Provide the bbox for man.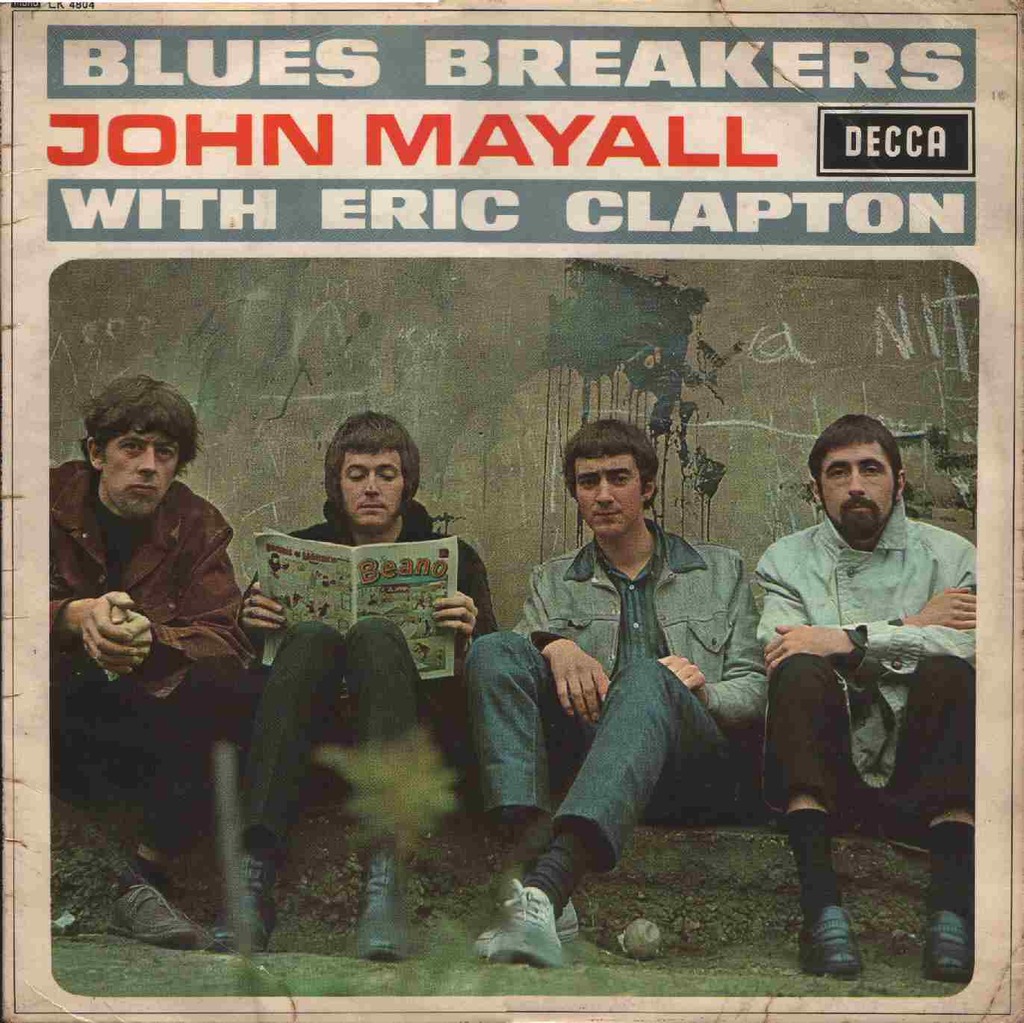
bbox=(52, 374, 243, 948).
